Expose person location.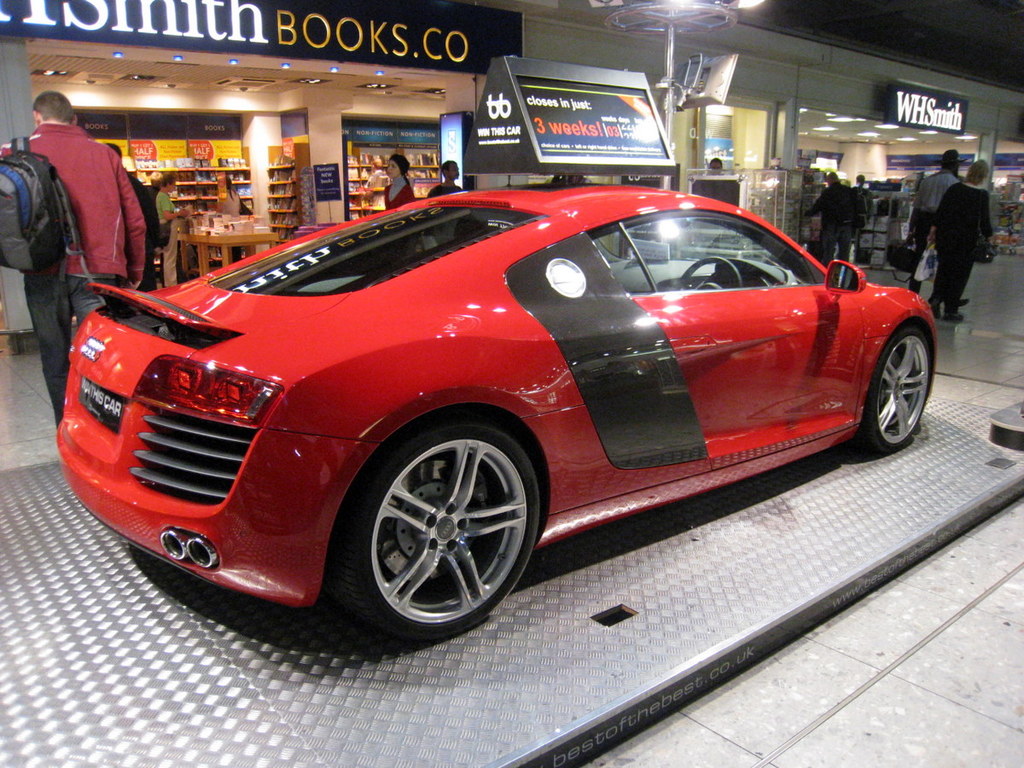
Exposed at pyautogui.locateOnScreen(383, 153, 410, 212).
